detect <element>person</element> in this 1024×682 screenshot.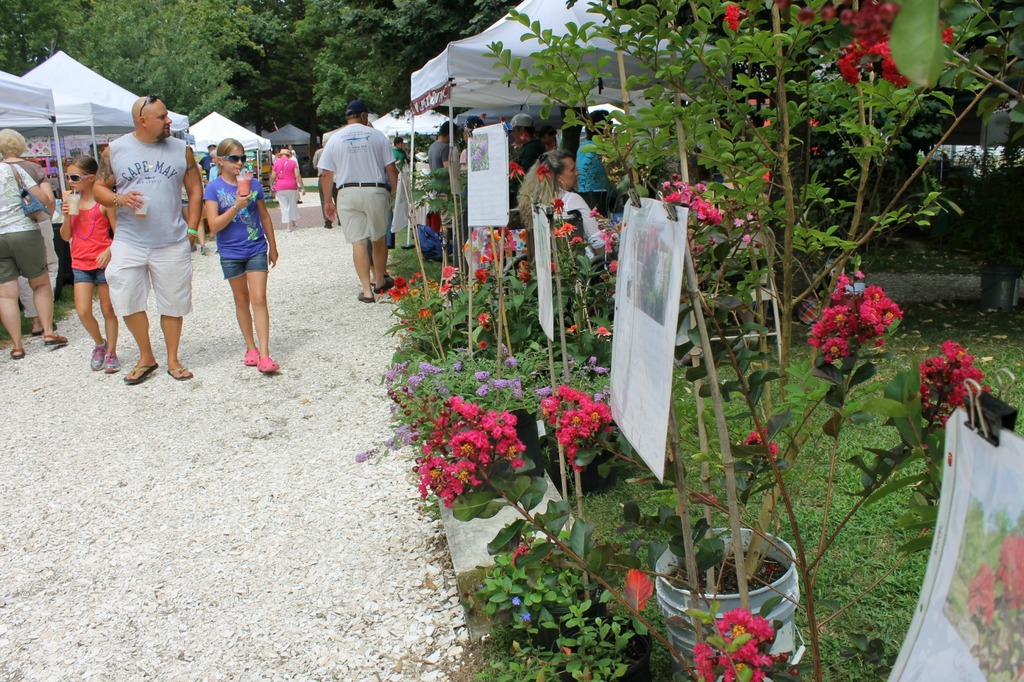
Detection: (92, 92, 203, 384).
